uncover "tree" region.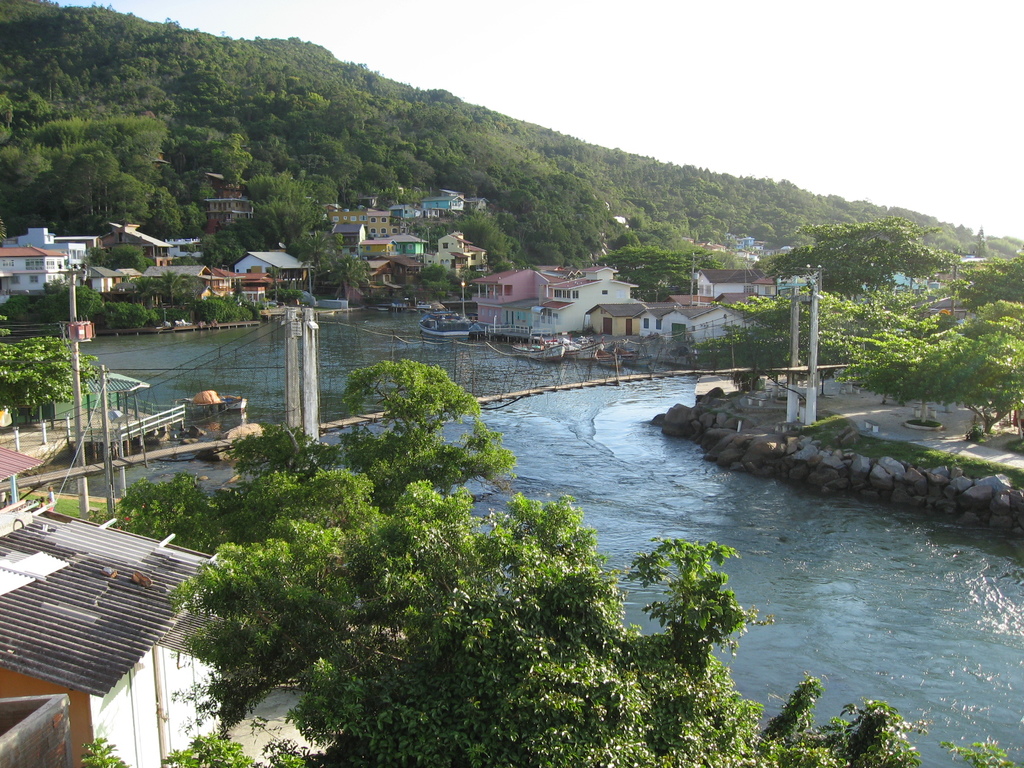
Uncovered: bbox(613, 225, 646, 253).
